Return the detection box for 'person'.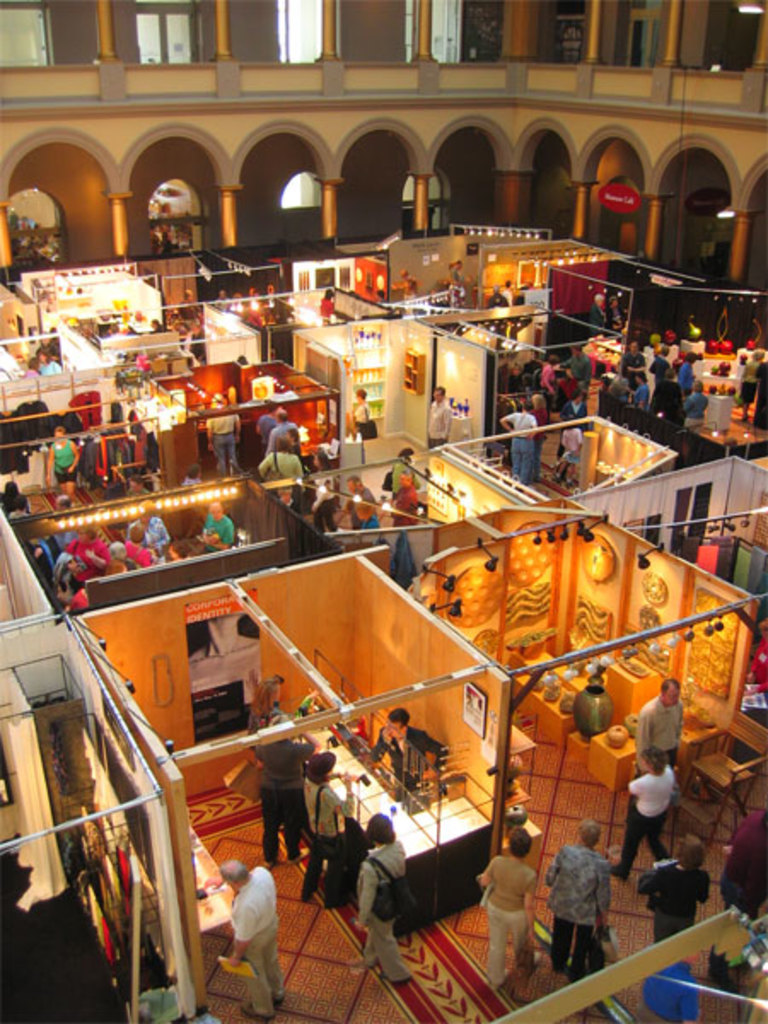
box(348, 474, 382, 532).
